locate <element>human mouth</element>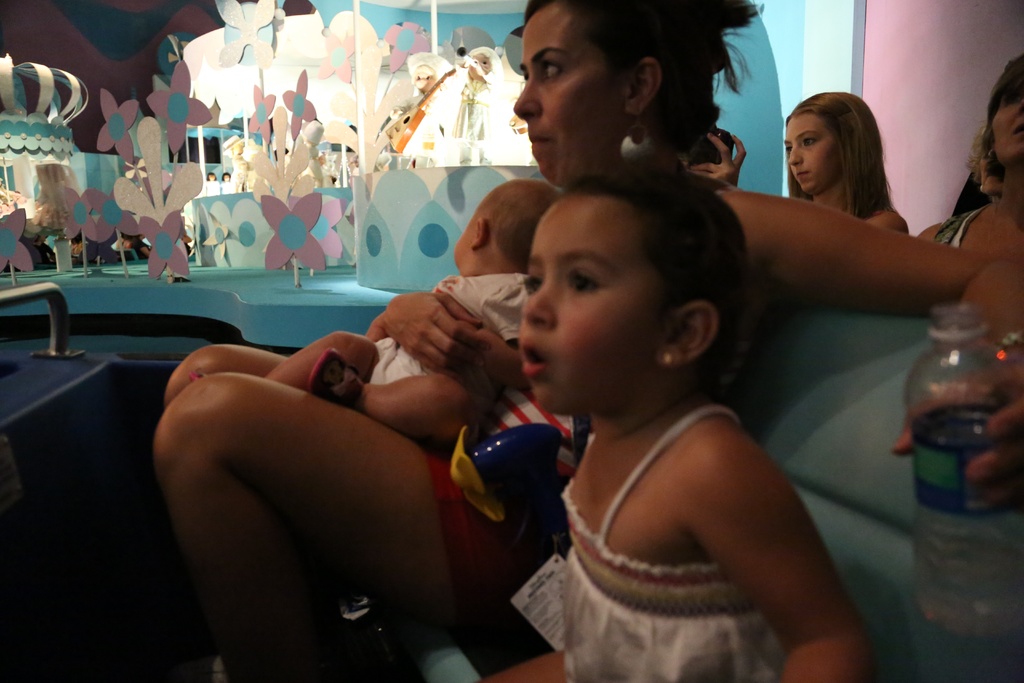
<region>1011, 119, 1023, 137</region>
